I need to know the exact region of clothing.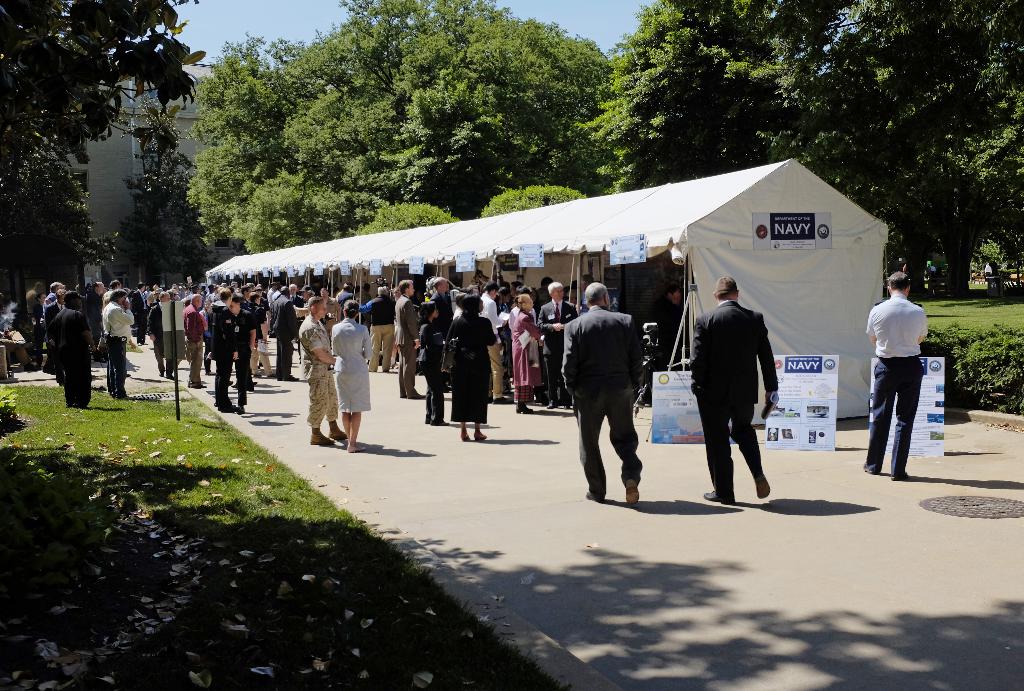
Region: 296,313,337,428.
